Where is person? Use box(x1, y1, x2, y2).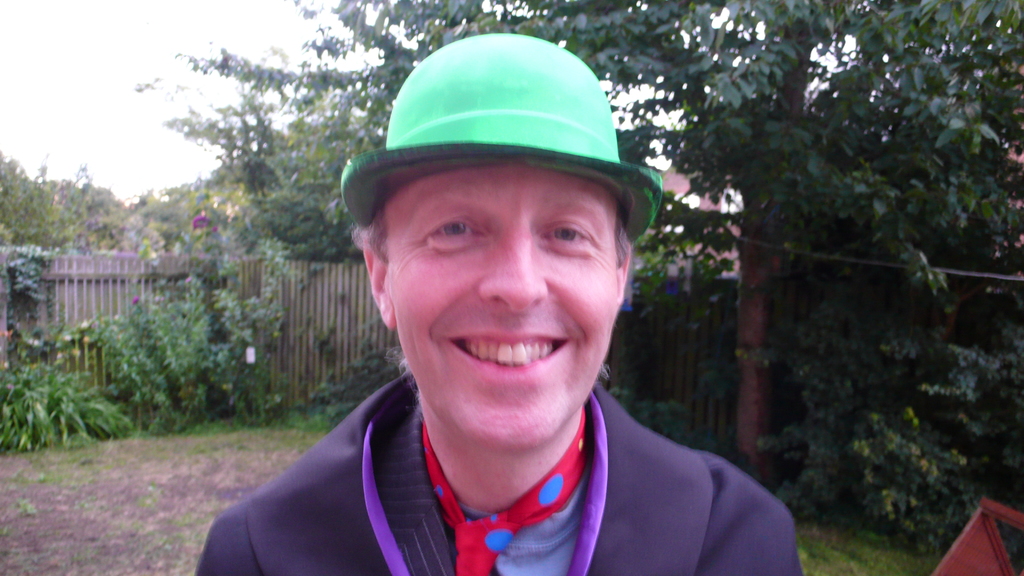
box(195, 28, 808, 575).
